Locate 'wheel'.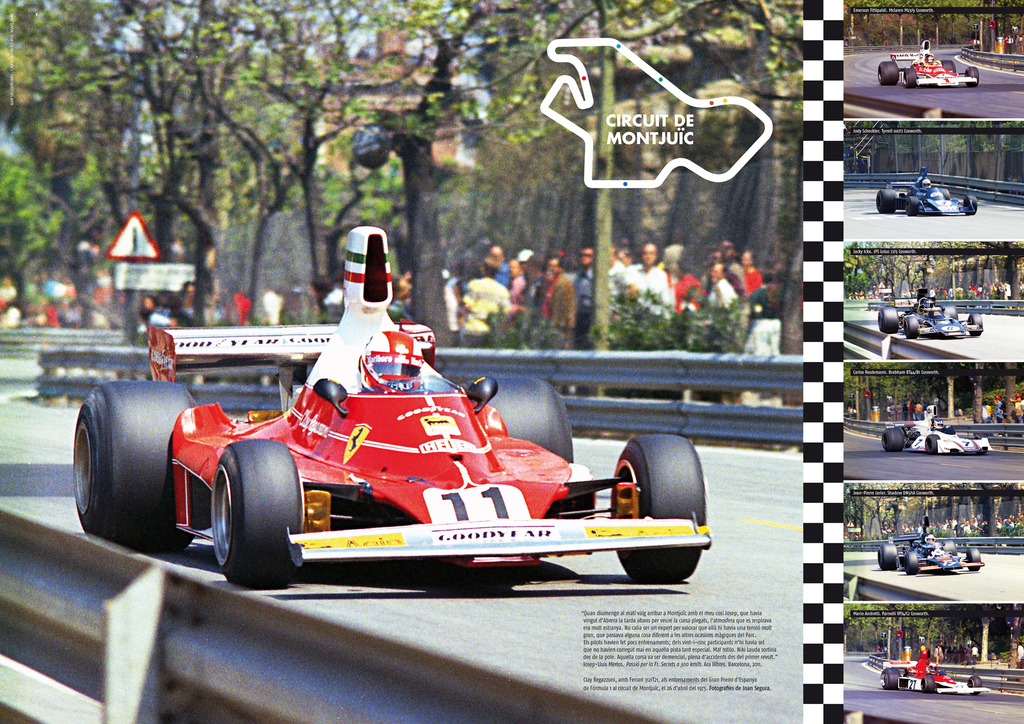
Bounding box: [left=942, top=540, right=959, bottom=554].
